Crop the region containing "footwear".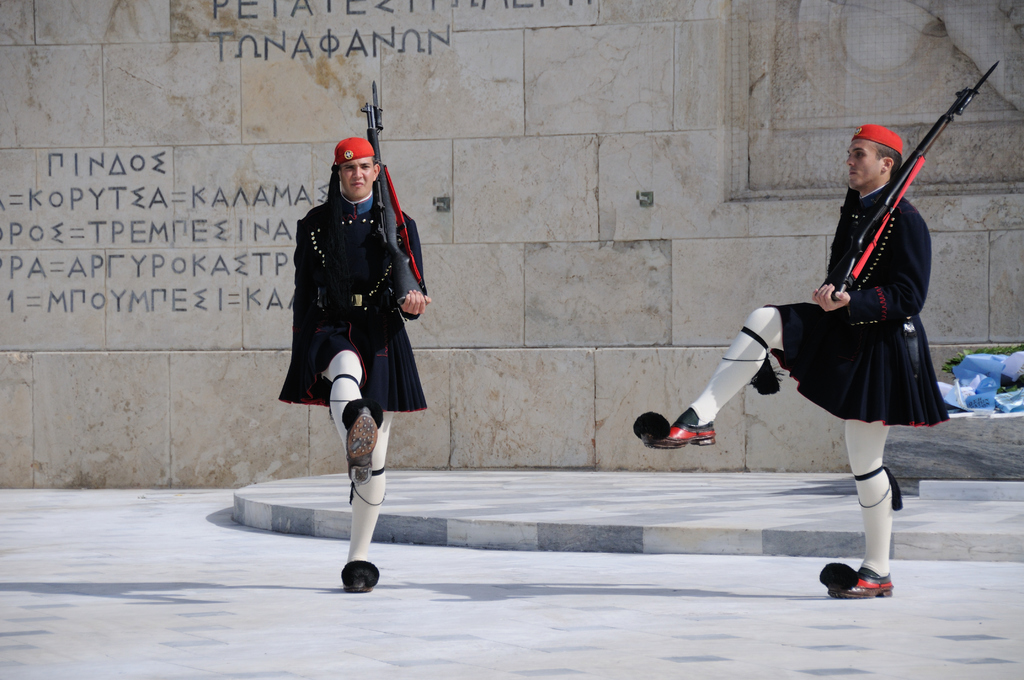
Crop region: x1=650, y1=409, x2=717, y2=450.
